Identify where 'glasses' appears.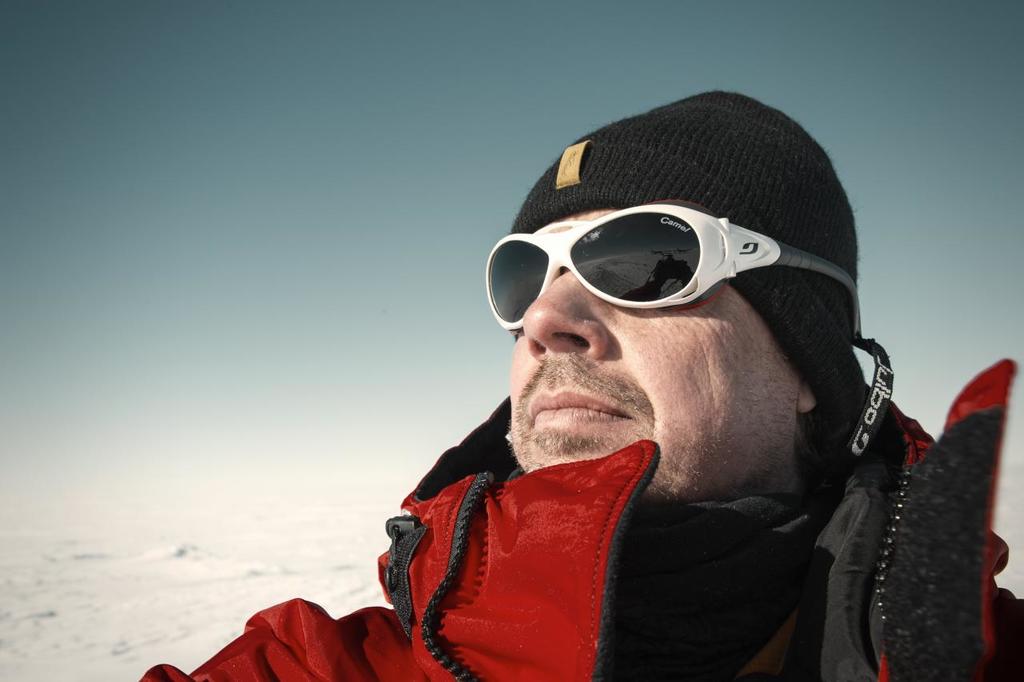
Appears at [left=490, top=219, right=828, bottom=319].
